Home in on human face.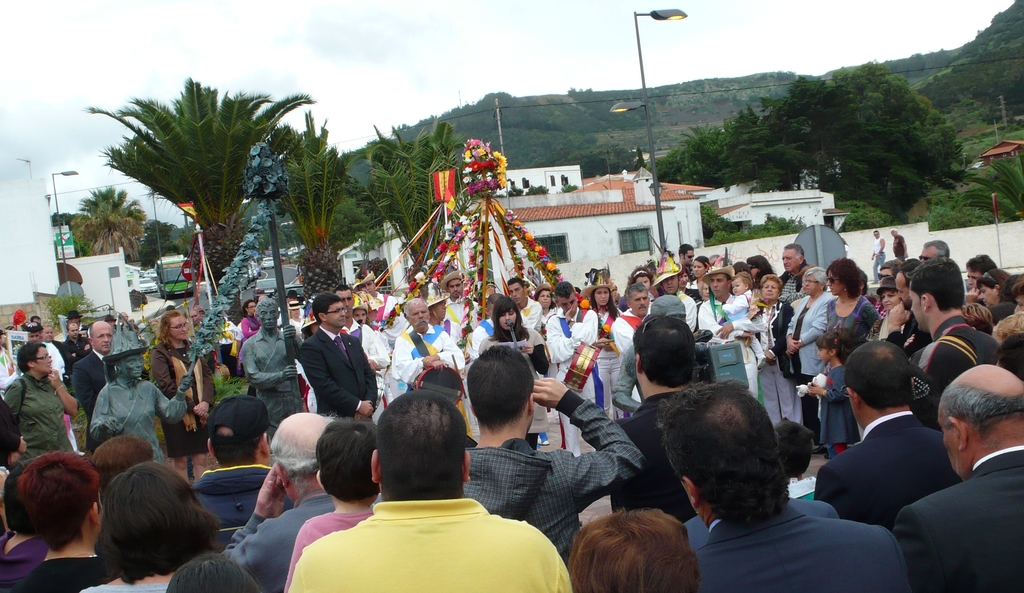
Homed in at 557/297/577/317.
